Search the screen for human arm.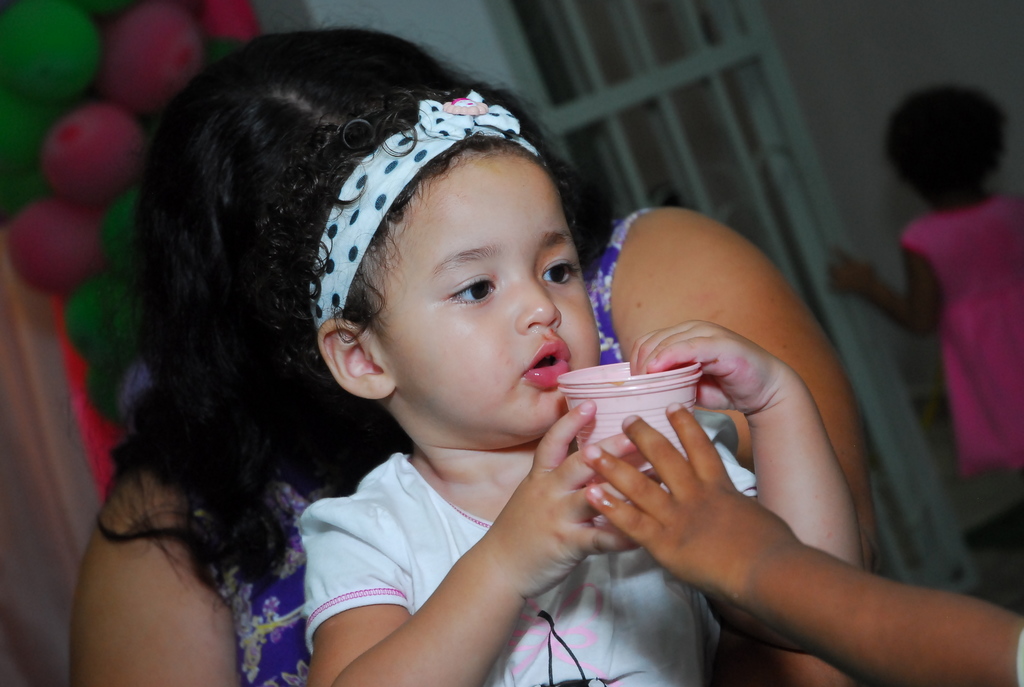
Found at bbox=(70, 469, 251, 686).
